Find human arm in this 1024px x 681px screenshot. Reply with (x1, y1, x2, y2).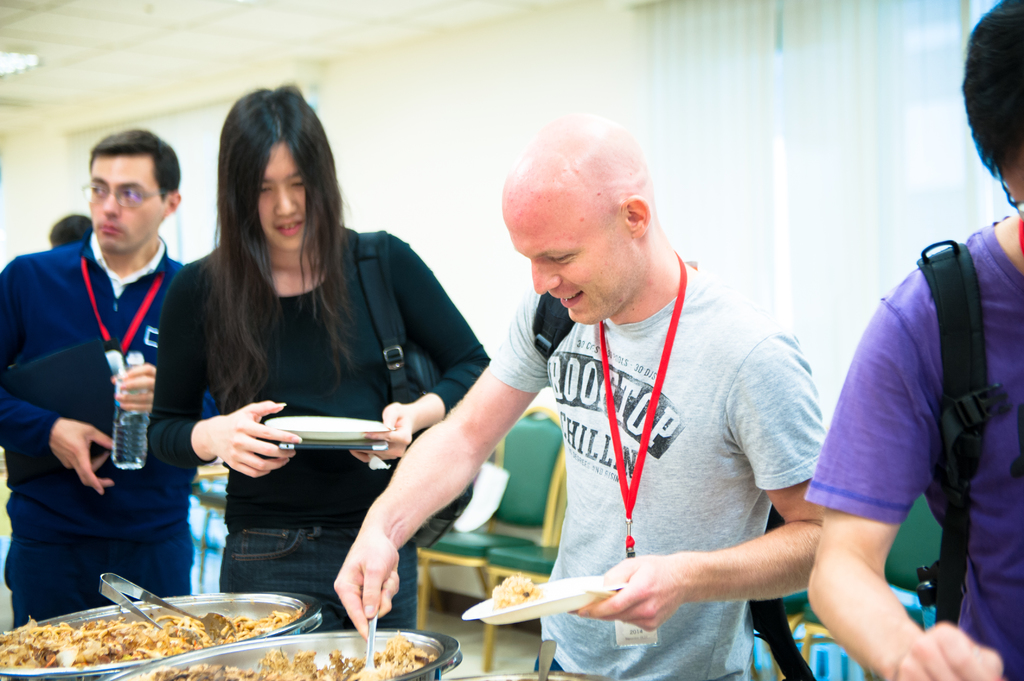
(0, 256, 115, 496).
